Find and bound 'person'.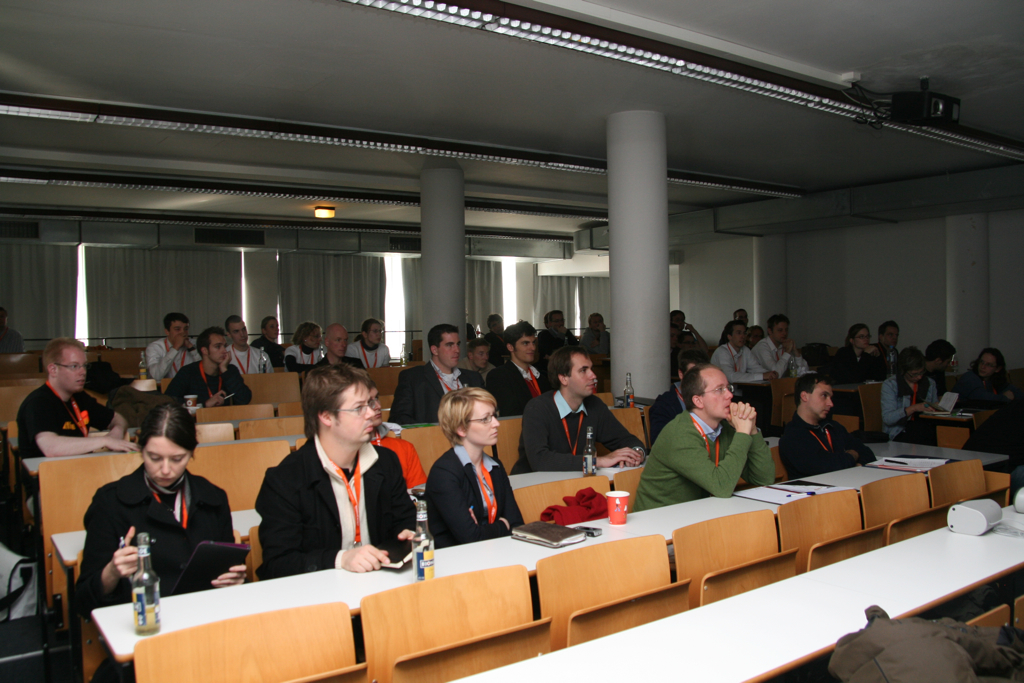
Bound: crop(477, 316, 547, 423).
